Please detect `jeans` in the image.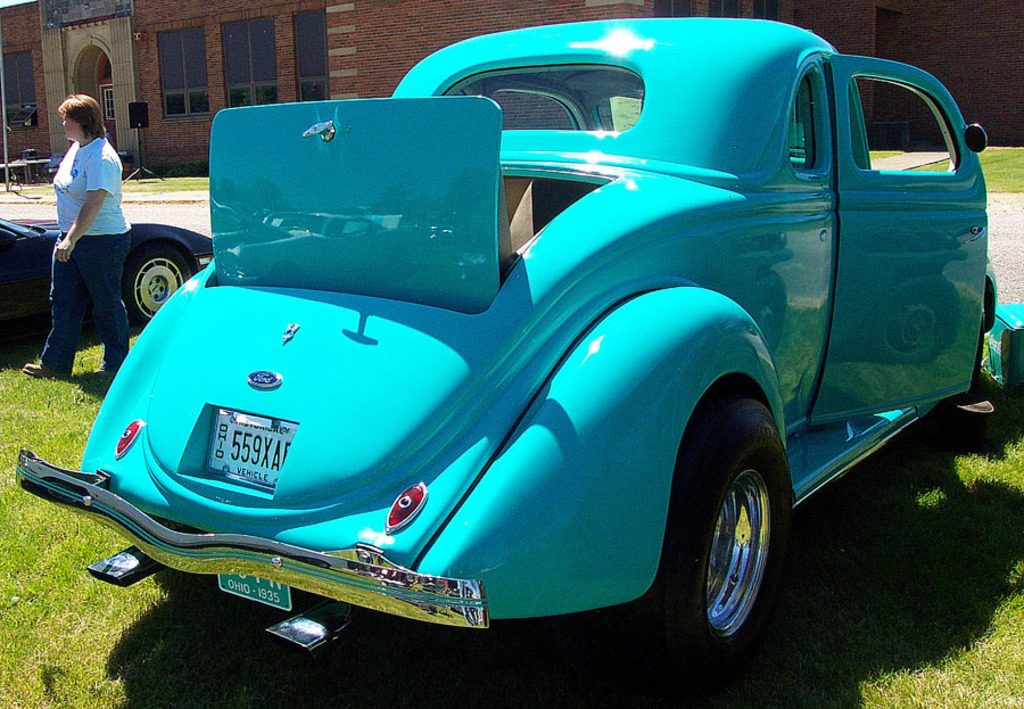
42/233/135/370.
